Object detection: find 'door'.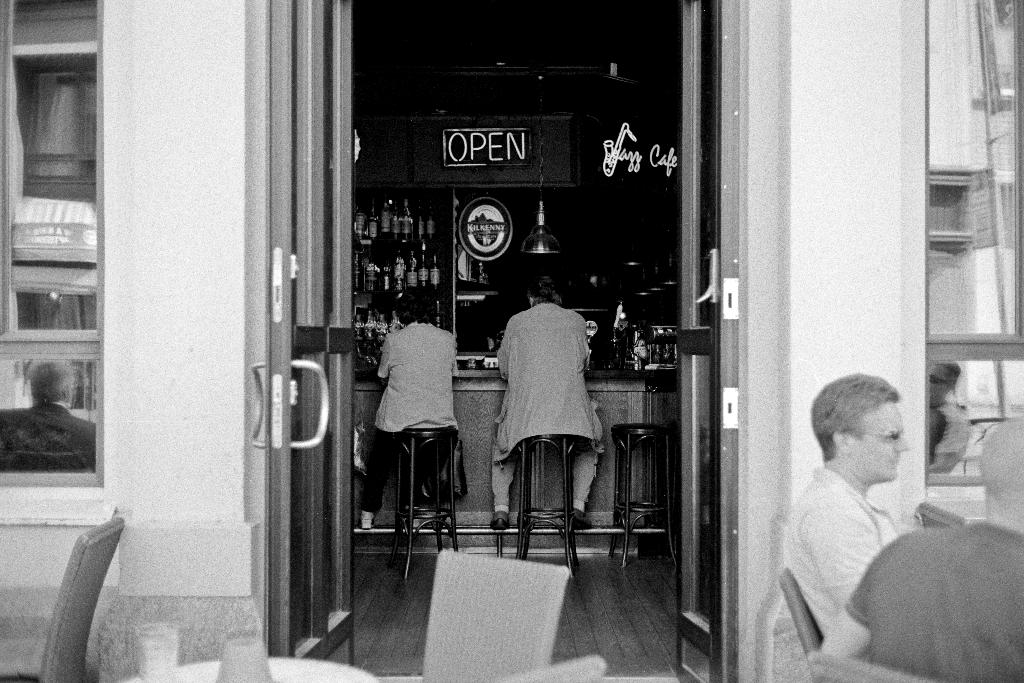
(left=263, top=0, right=363, bottom=678).
